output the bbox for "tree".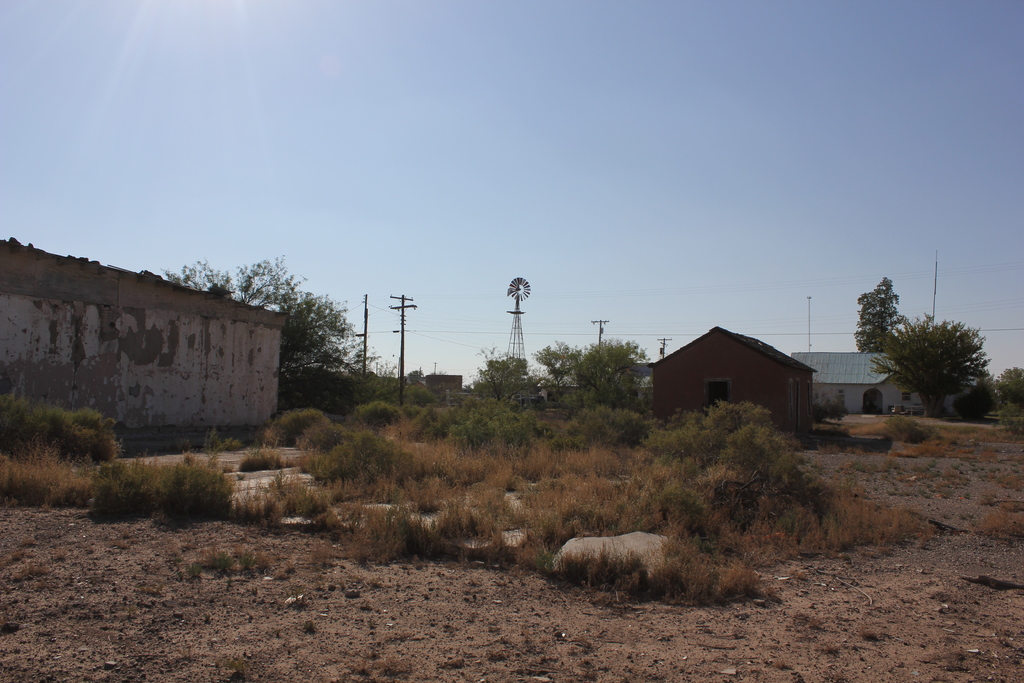
bbox=[530, 340, 580, 401].
